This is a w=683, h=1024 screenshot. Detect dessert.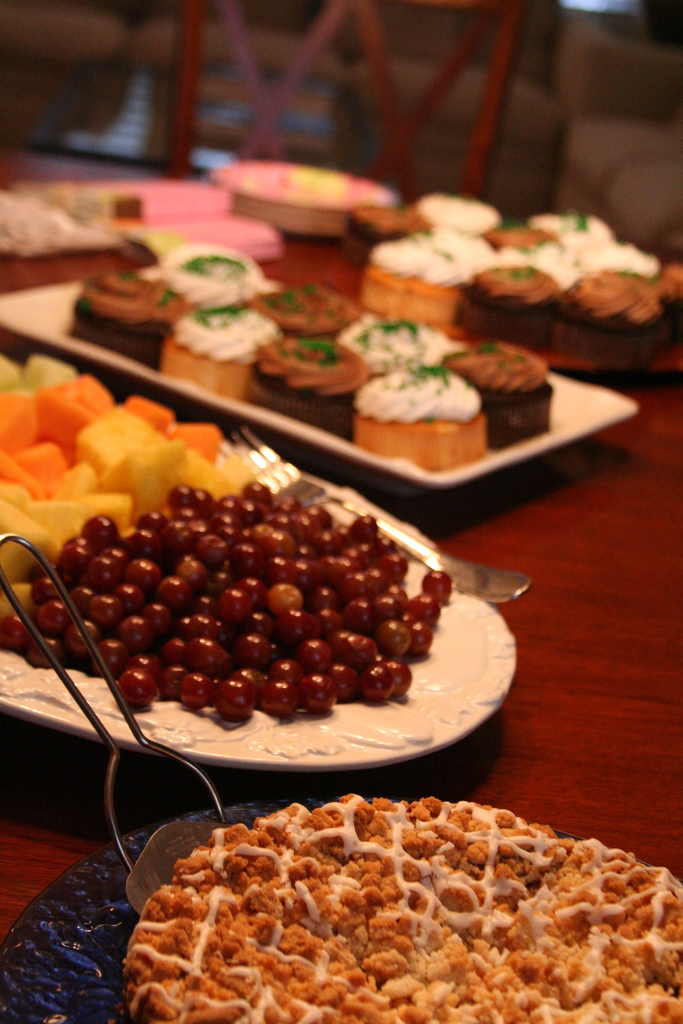
box=[4, 476, 449, 727].
